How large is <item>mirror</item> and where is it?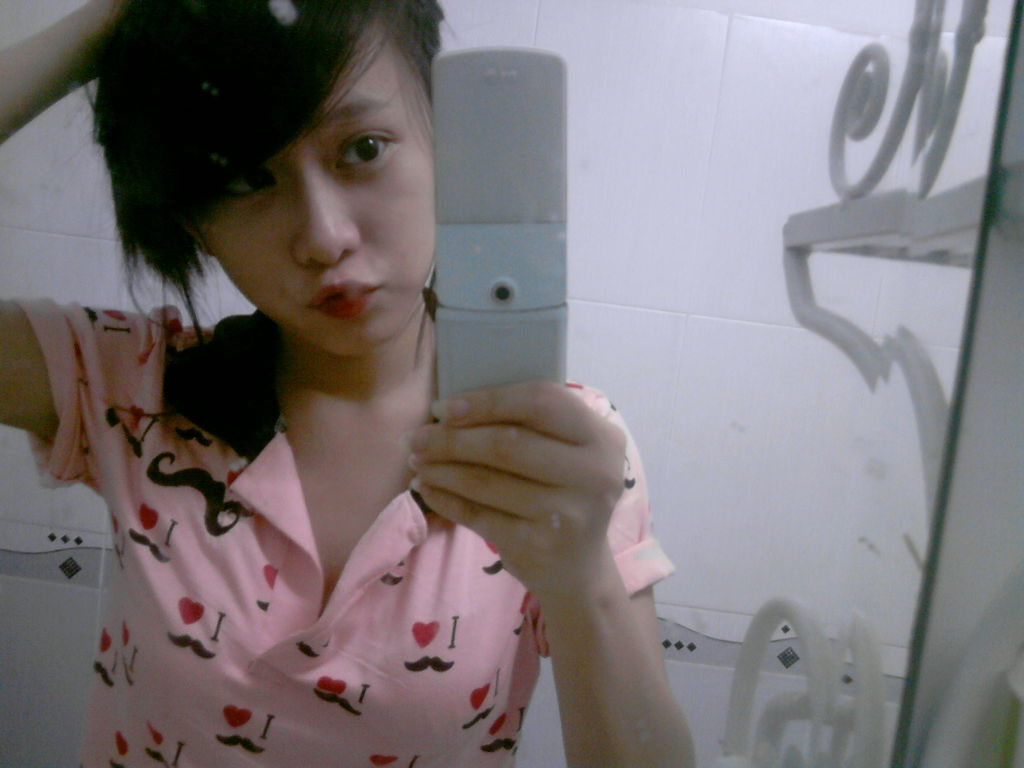
Bounding box: [0, 0, 1016, 767].
